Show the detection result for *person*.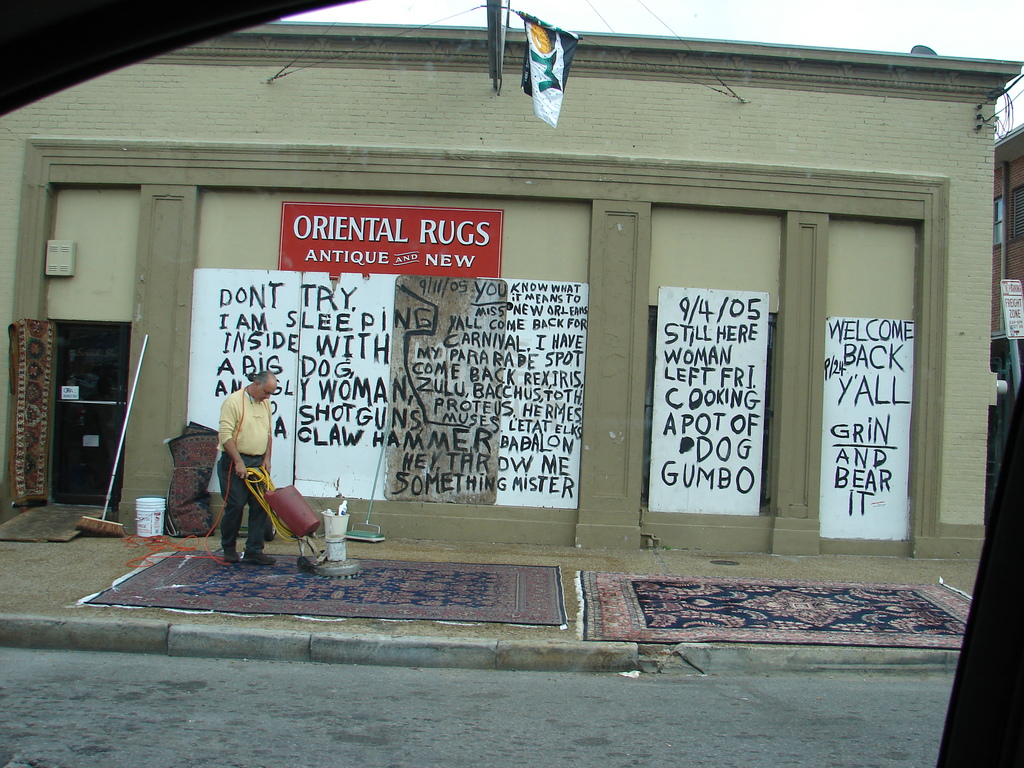
209:333:294:579.
